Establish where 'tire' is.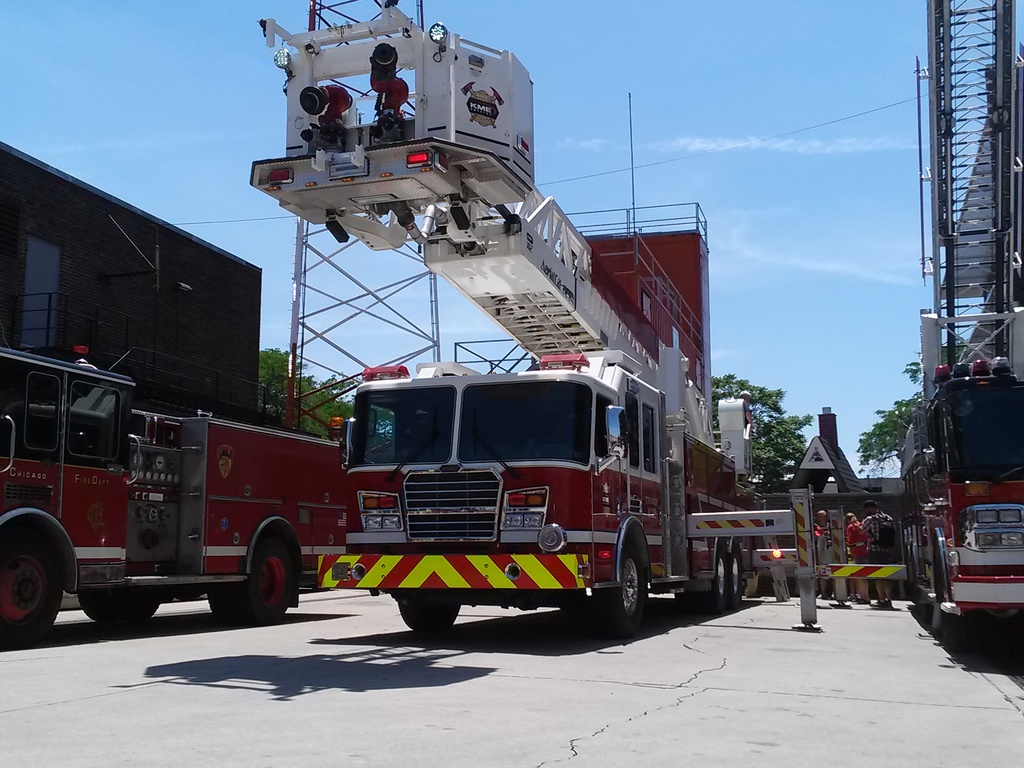
Established at box(702, 543, 730, 614).
